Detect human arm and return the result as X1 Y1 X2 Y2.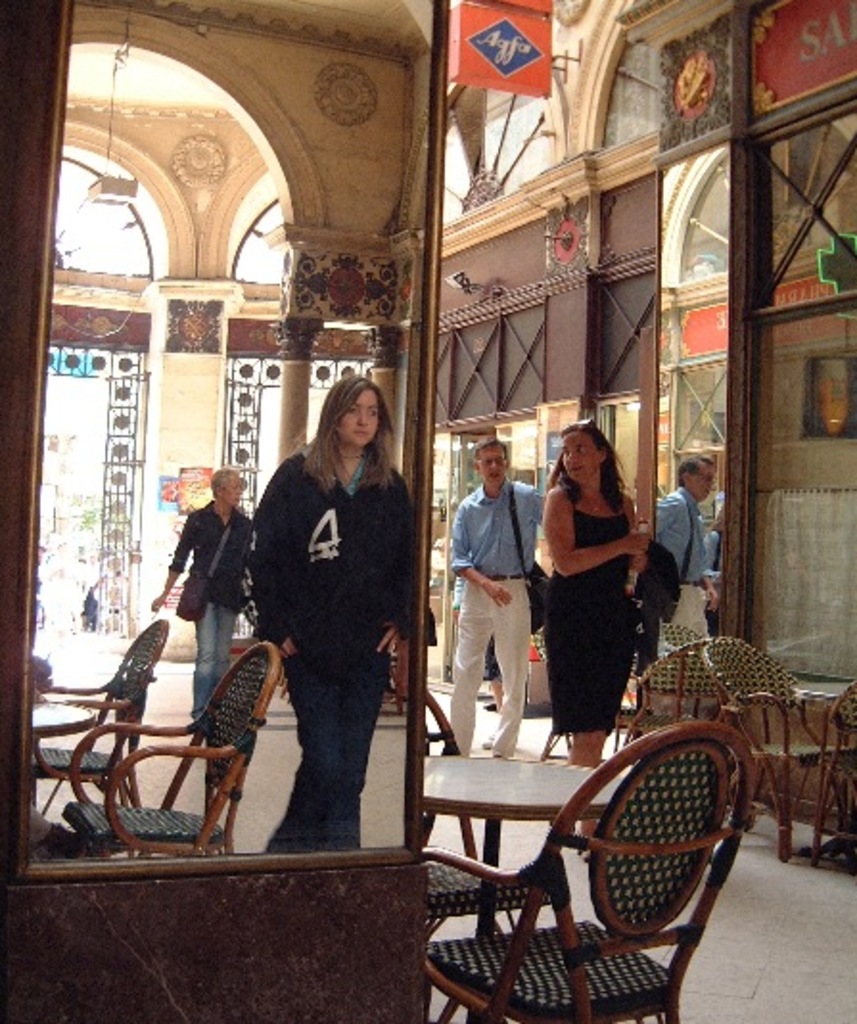
146 512 197 606.
